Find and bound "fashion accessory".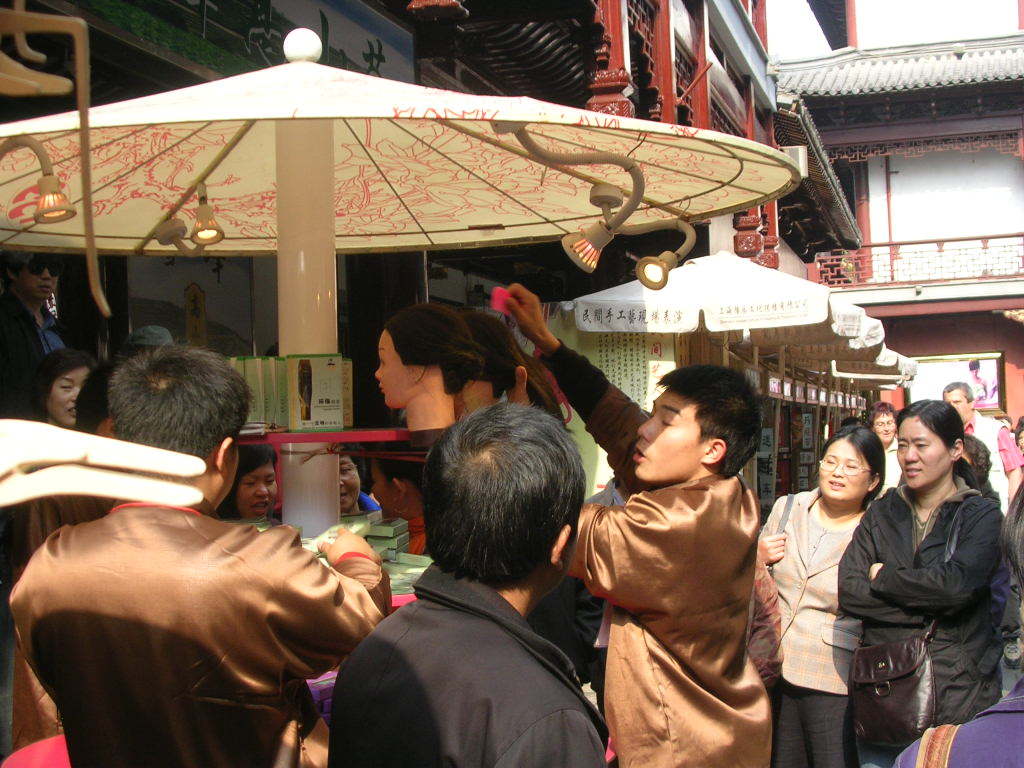
Bound: 845, 493, 989, 754.
